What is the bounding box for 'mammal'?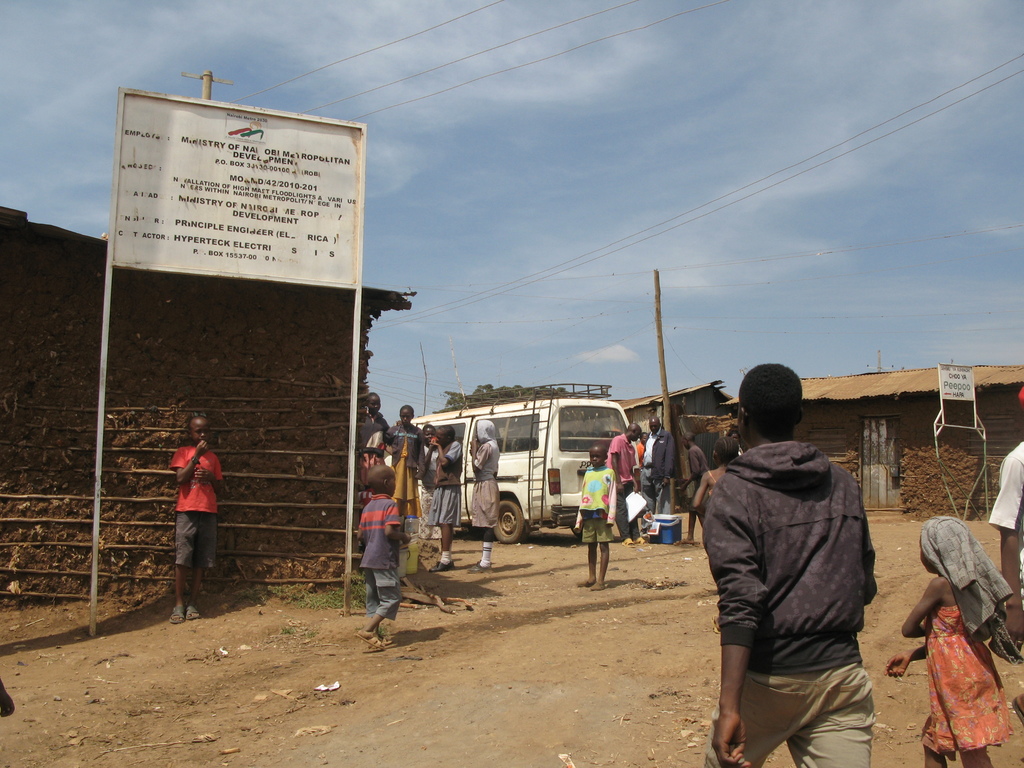
bbox=(419, 419, 438, 464).
